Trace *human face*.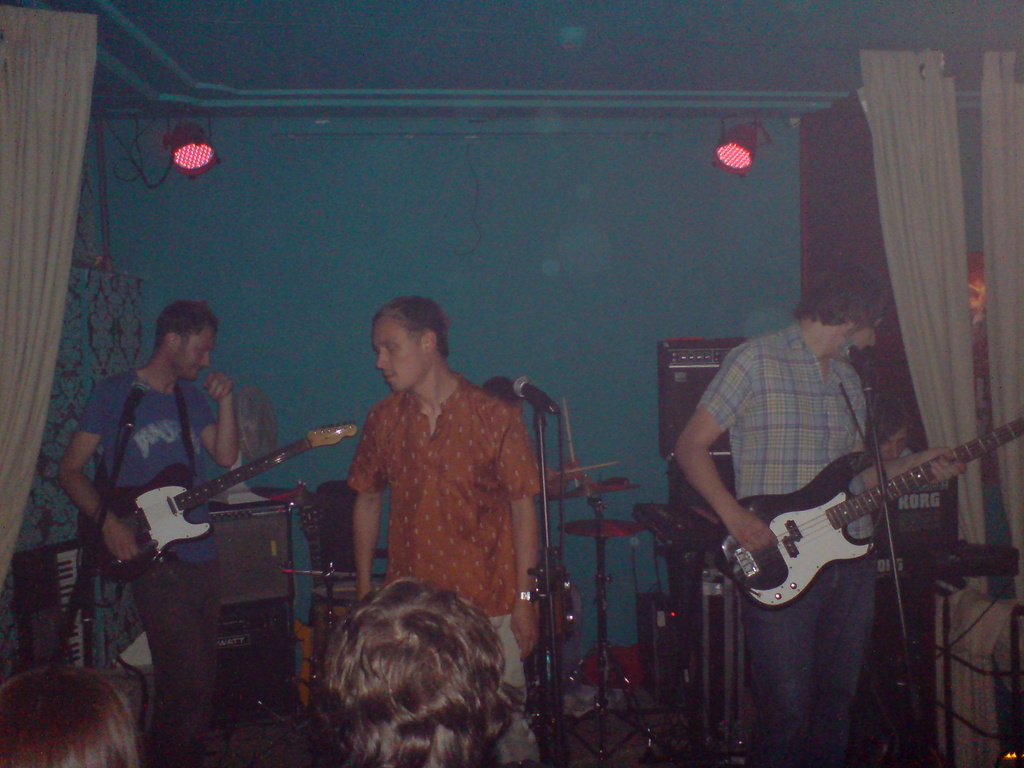
Traced to [left=846, top=303, right=879, bottom=348].
